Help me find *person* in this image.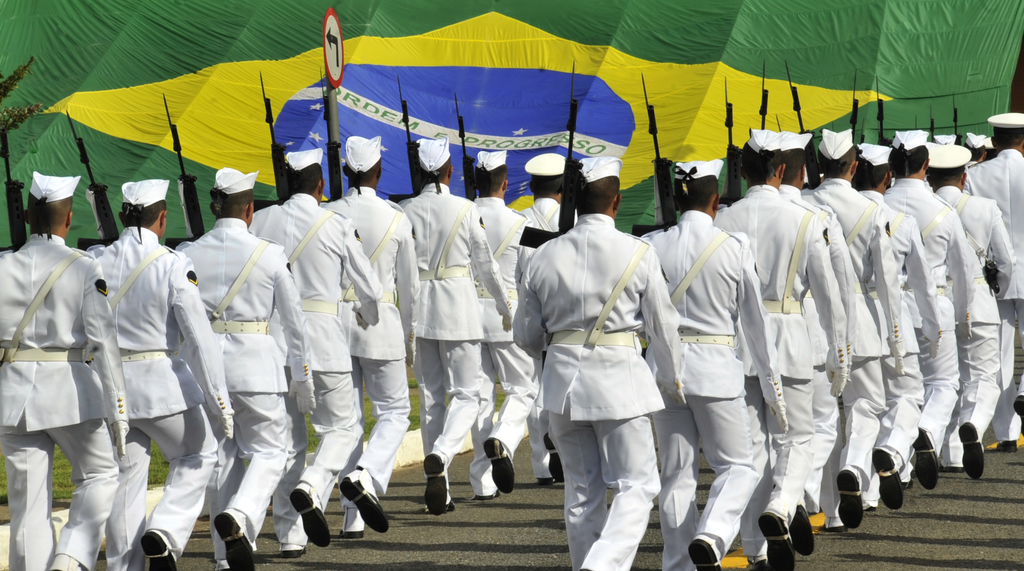
Found it: BBox(882, 129, 980, 488).
